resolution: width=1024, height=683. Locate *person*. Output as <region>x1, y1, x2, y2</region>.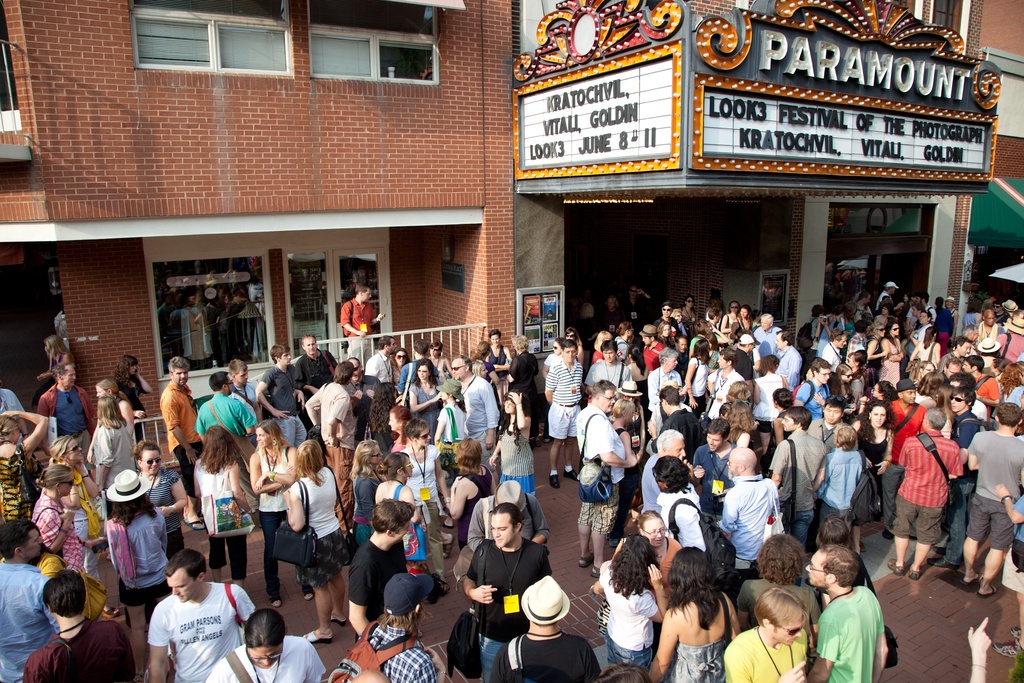
<region>118, 344, 145, 423</region>.
